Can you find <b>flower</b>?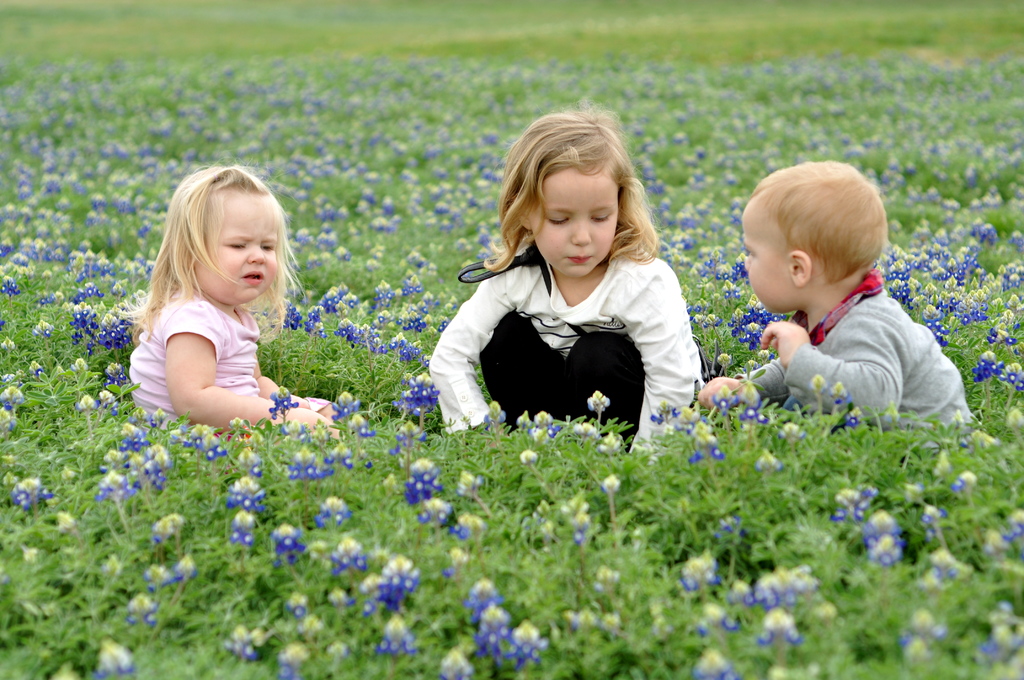
Yes, bounding box: pyautogui.locateOnScreen(479, 603, 513, 642).
